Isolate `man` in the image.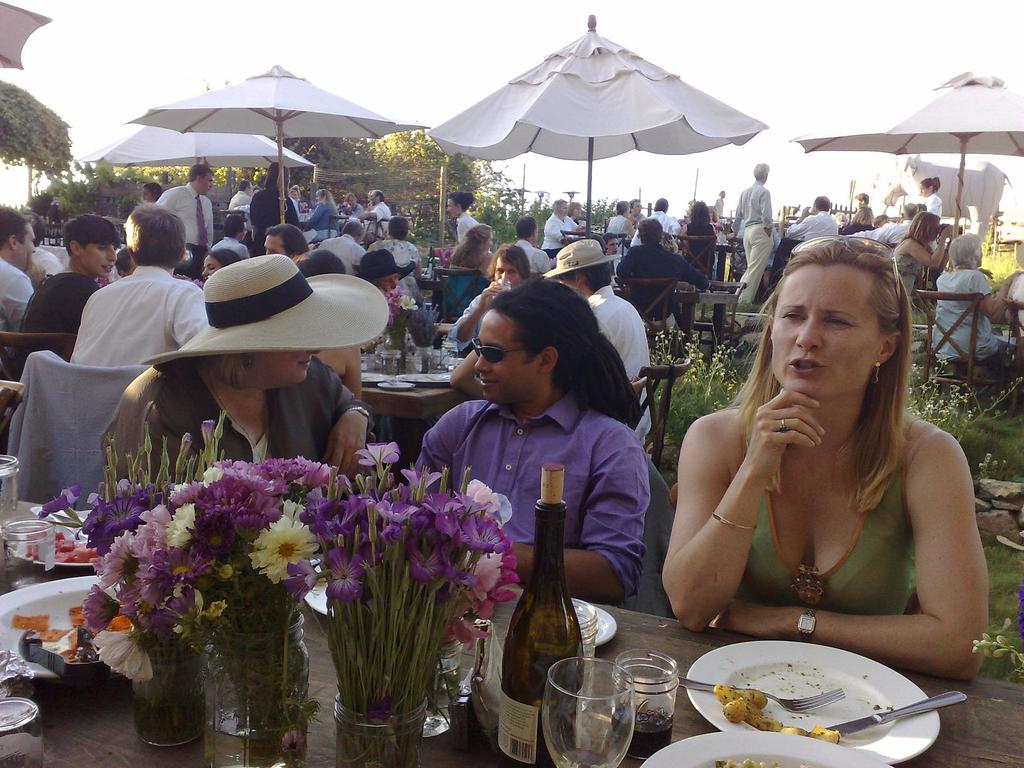
Isolated region: left=152, top=170, right=220, bottom=244.
